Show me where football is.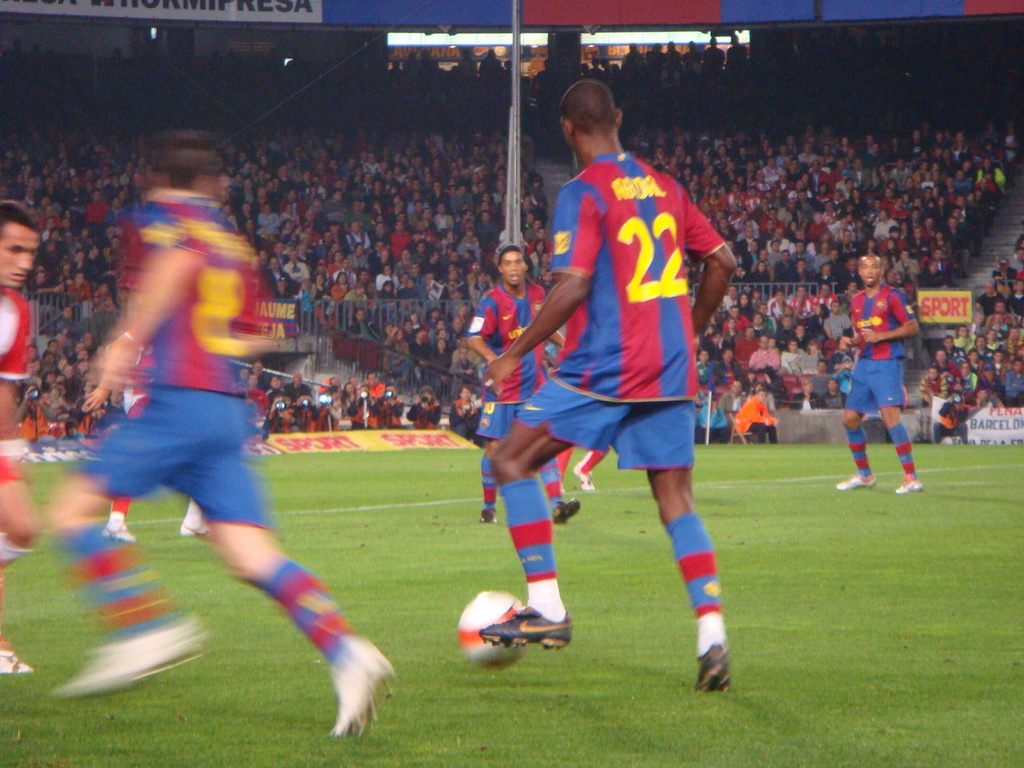
football is at 455:589:529:664.
